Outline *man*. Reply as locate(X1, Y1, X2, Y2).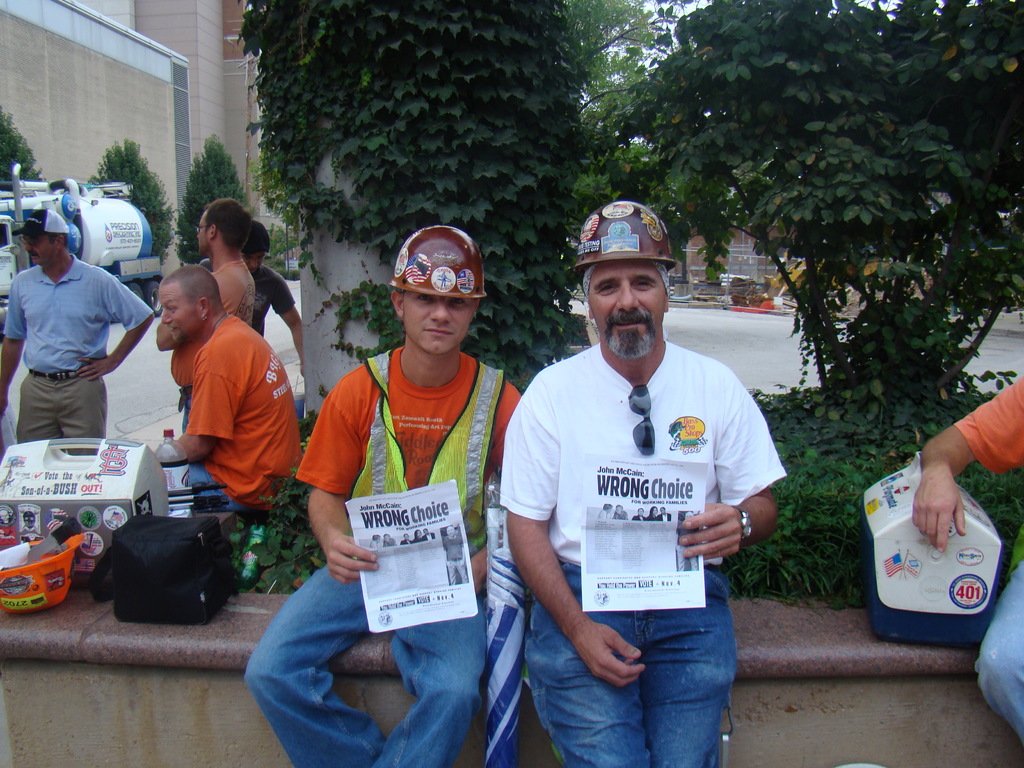
locate(200, 219, 300, 348).
